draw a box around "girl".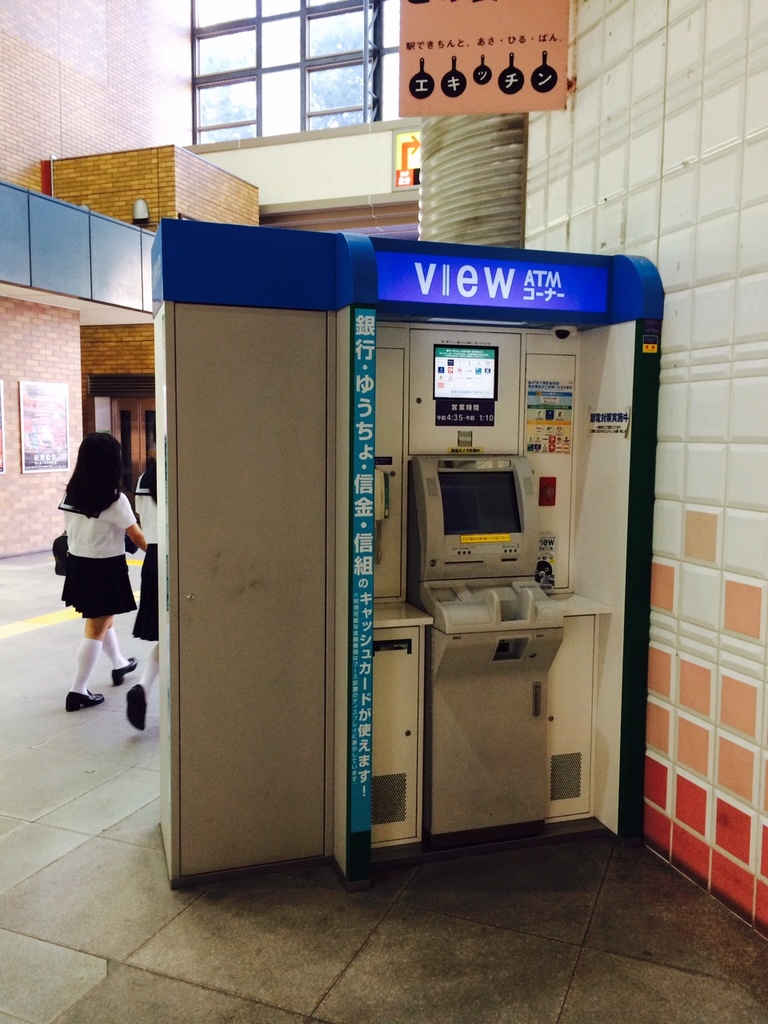
region(52, 430, 146, 714).
